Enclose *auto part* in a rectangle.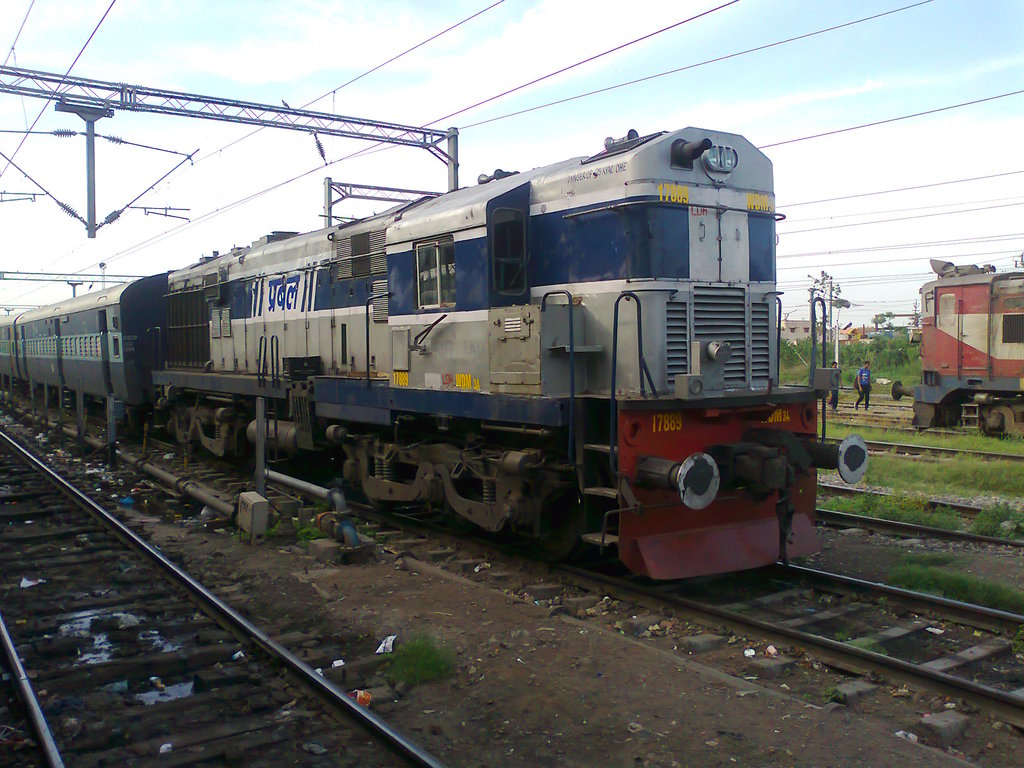
left=522, top=484, right=591, bottom=563.
